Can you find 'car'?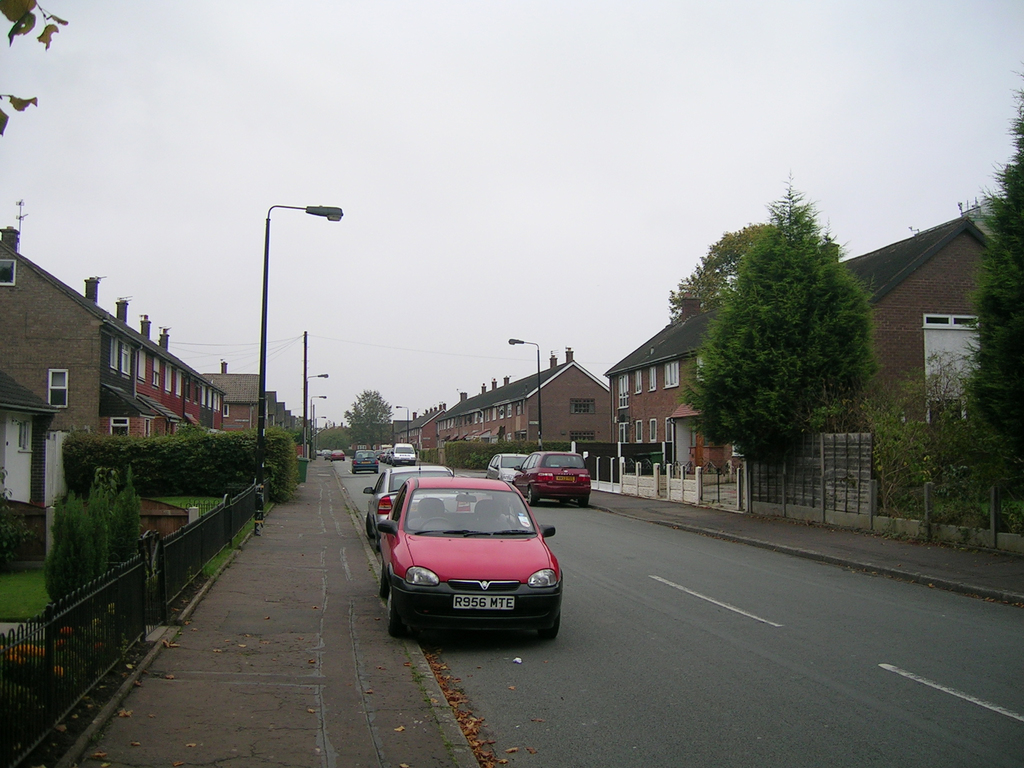
Yes, bounding box: 351,450,382,471.
